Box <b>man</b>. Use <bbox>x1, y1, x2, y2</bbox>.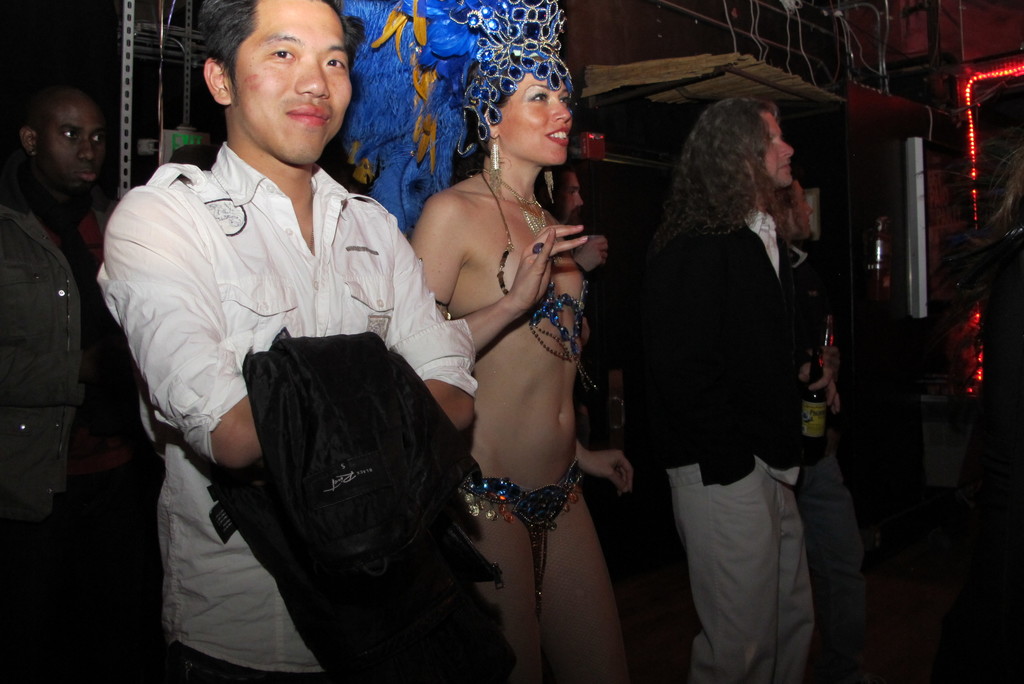
<bbox>97, 0, 481, 683</bbox>.
